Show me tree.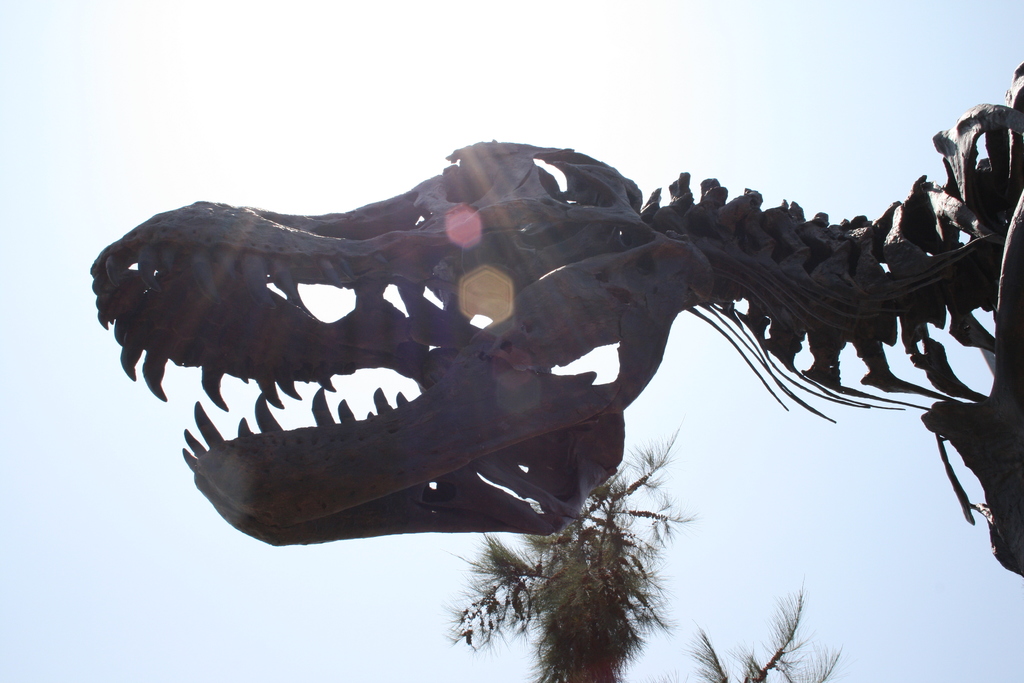
tree is here: bbox(680, 577, 840, 682).
